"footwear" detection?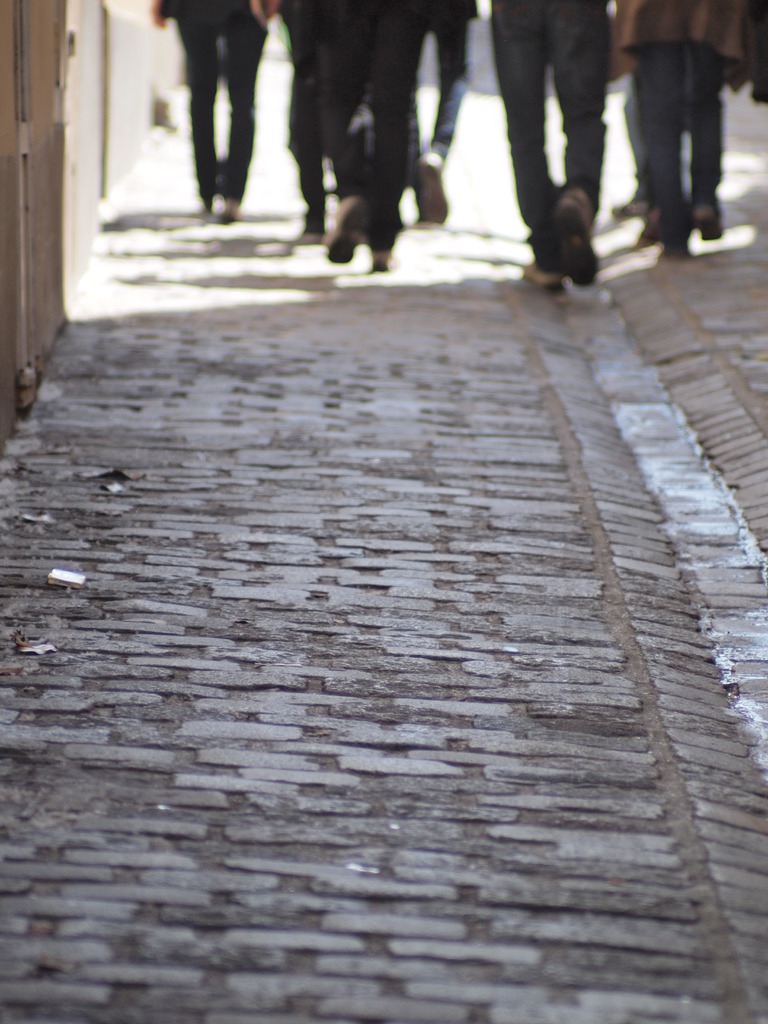
[x1=550, y1=189, x2=599, y2=287]
